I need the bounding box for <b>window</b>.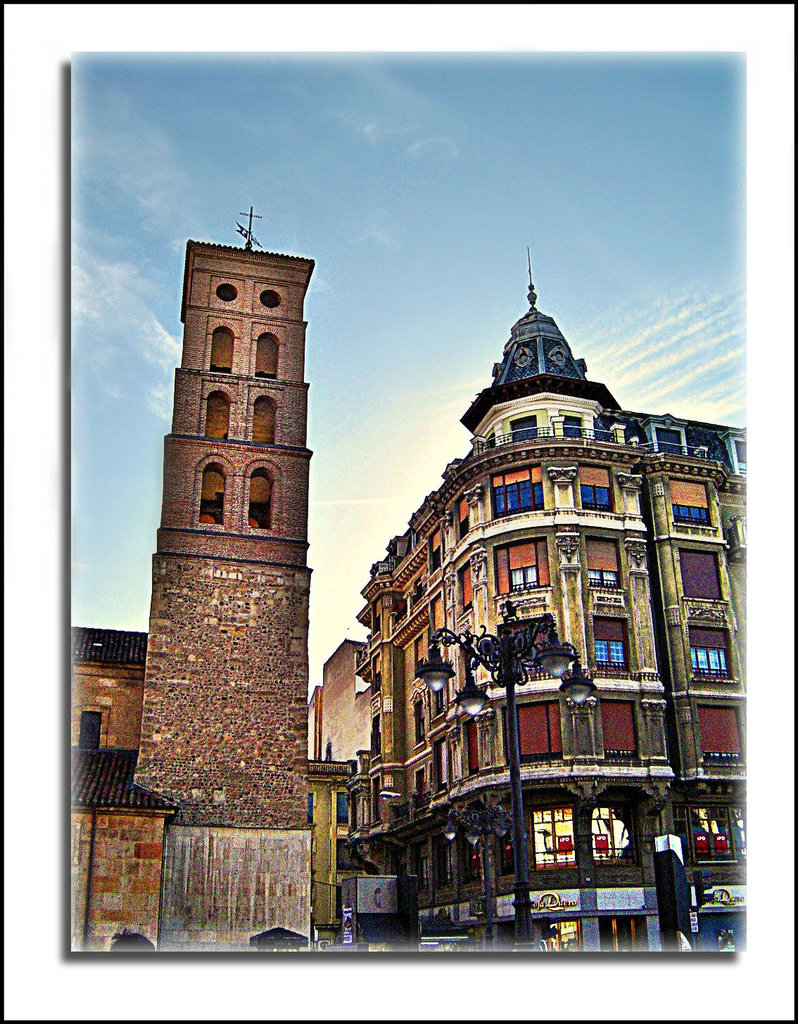
Here it is: box(677, 553, 728, 603).
